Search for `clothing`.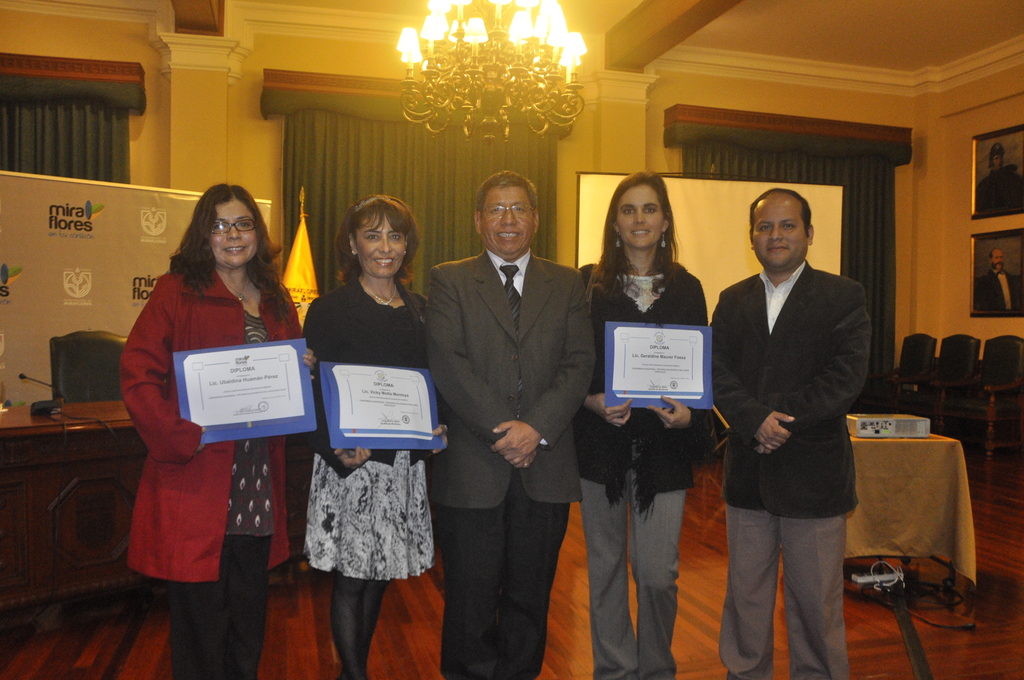
Found at bbox(291, 280, 445, 599).
